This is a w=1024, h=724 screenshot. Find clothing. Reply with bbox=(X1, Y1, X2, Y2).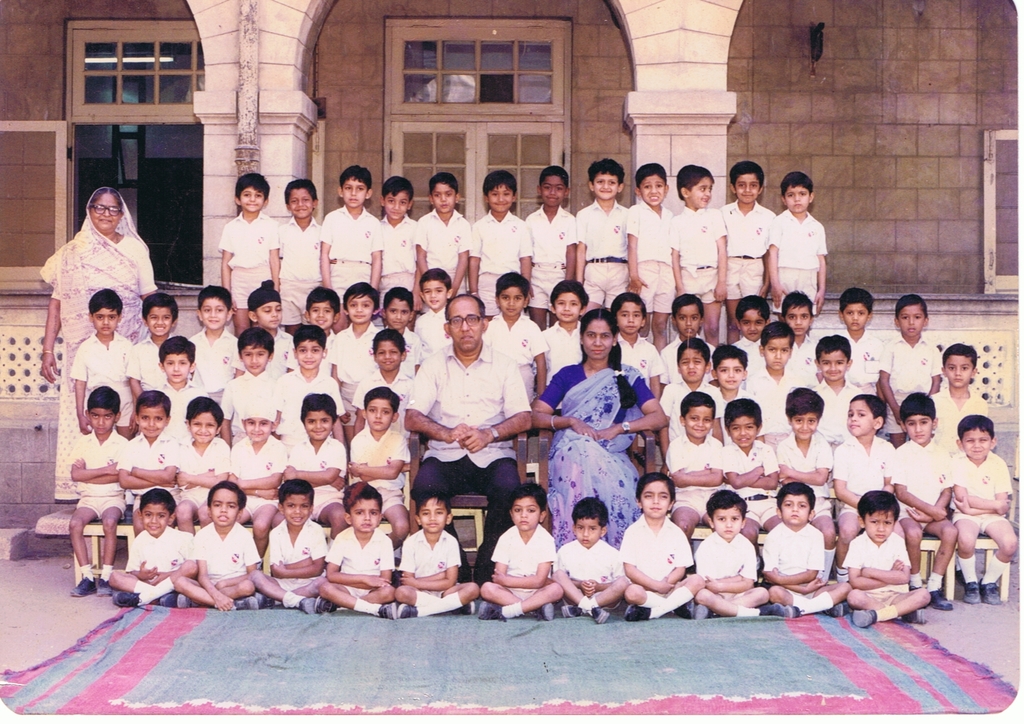
bbox=(573, 202, 634, 307).
